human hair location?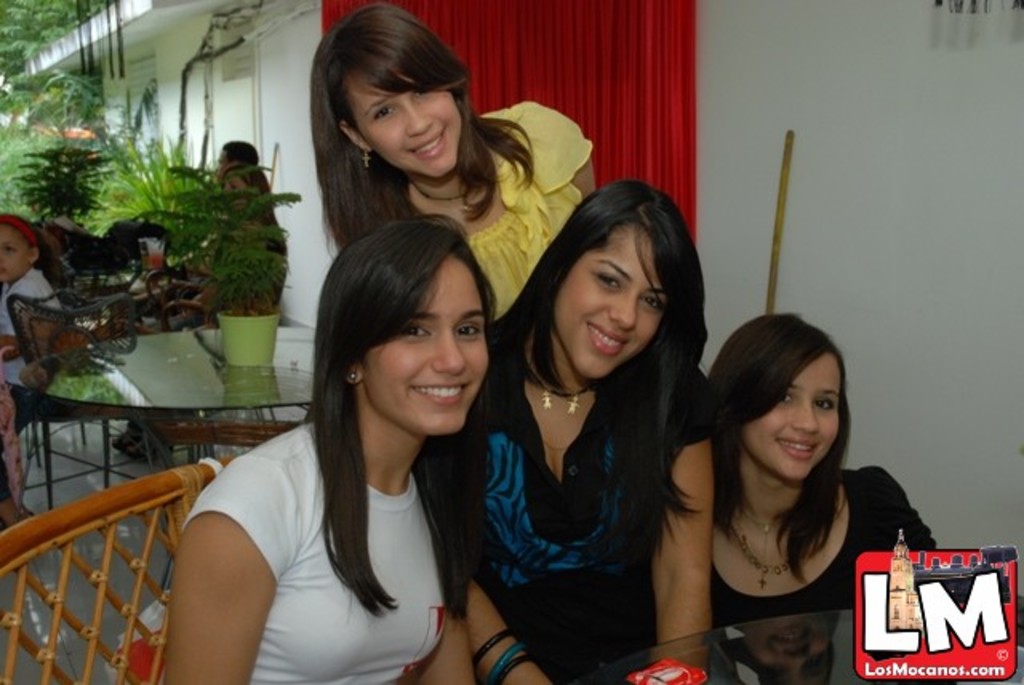
l=706, t=310, r=859, b=583
